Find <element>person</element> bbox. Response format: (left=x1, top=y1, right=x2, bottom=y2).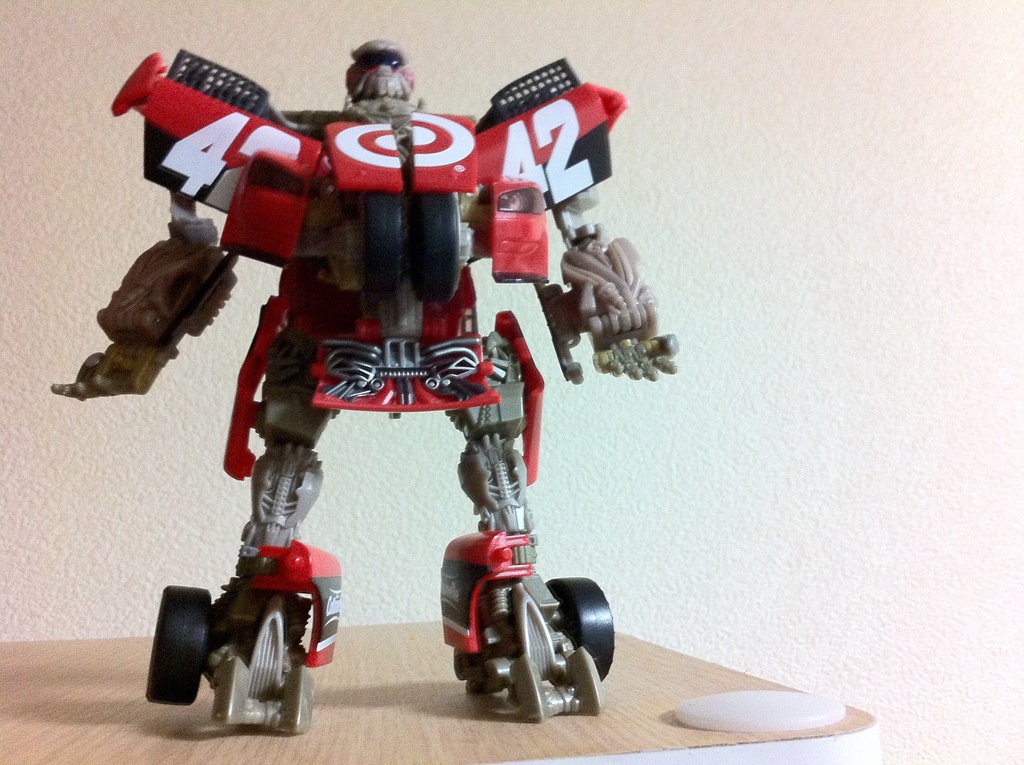
(left=83, top=28, right=674, bottom=753).
